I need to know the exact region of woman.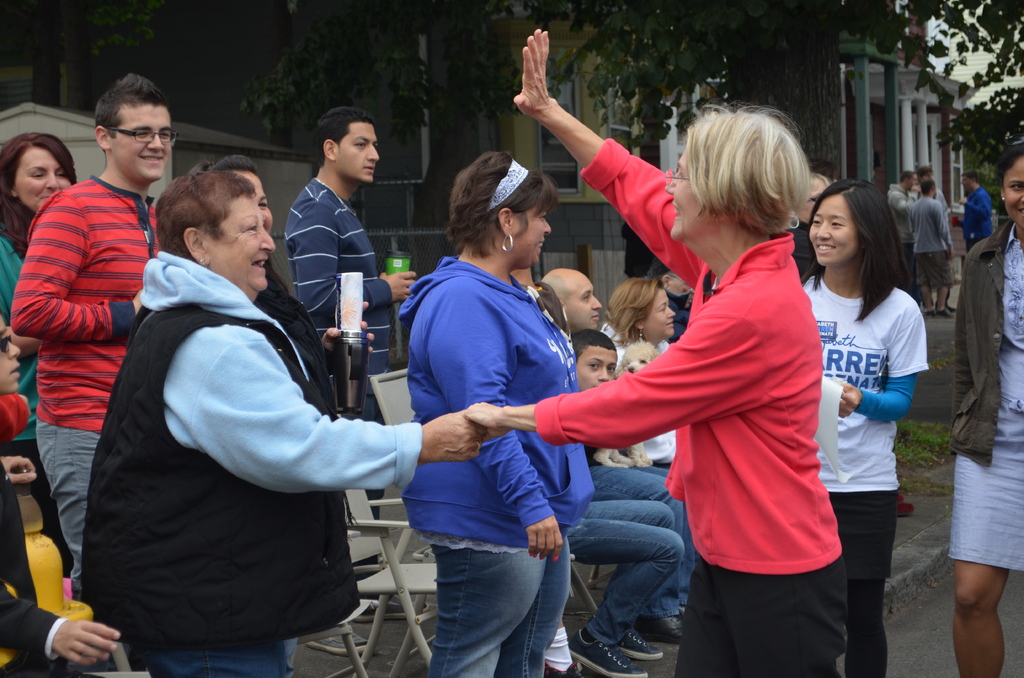
Region: [left=189, top=145, right=341, bottom=448].
